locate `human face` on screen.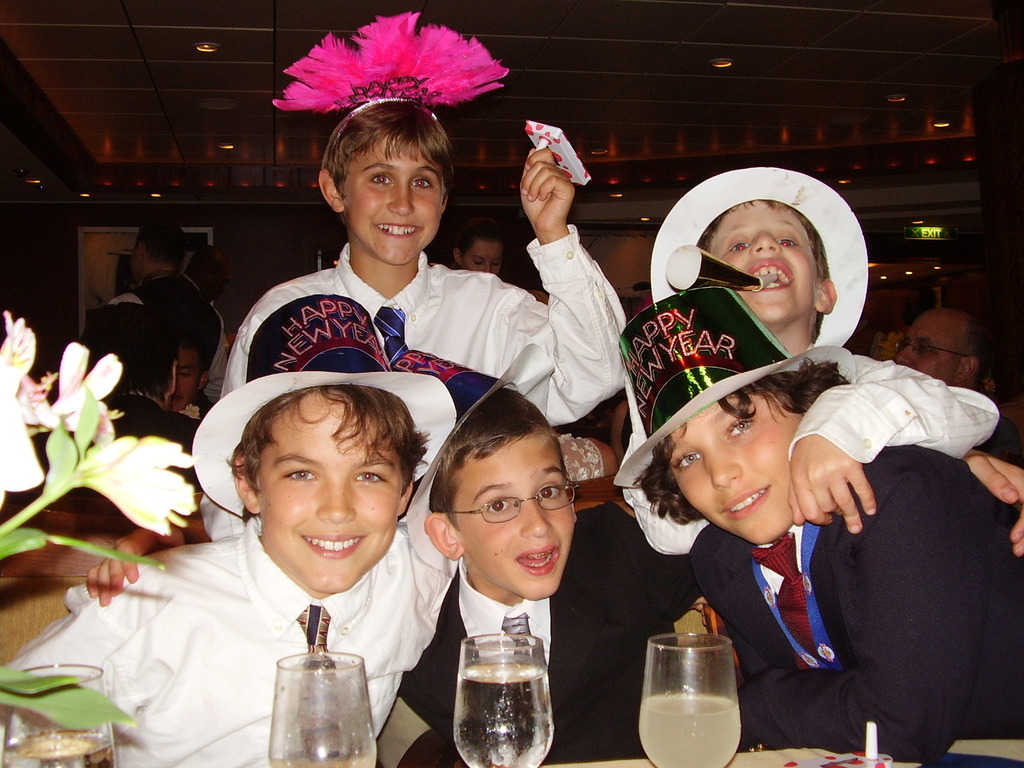
On screen at left=893, top=312, right=952, bottom=378.
